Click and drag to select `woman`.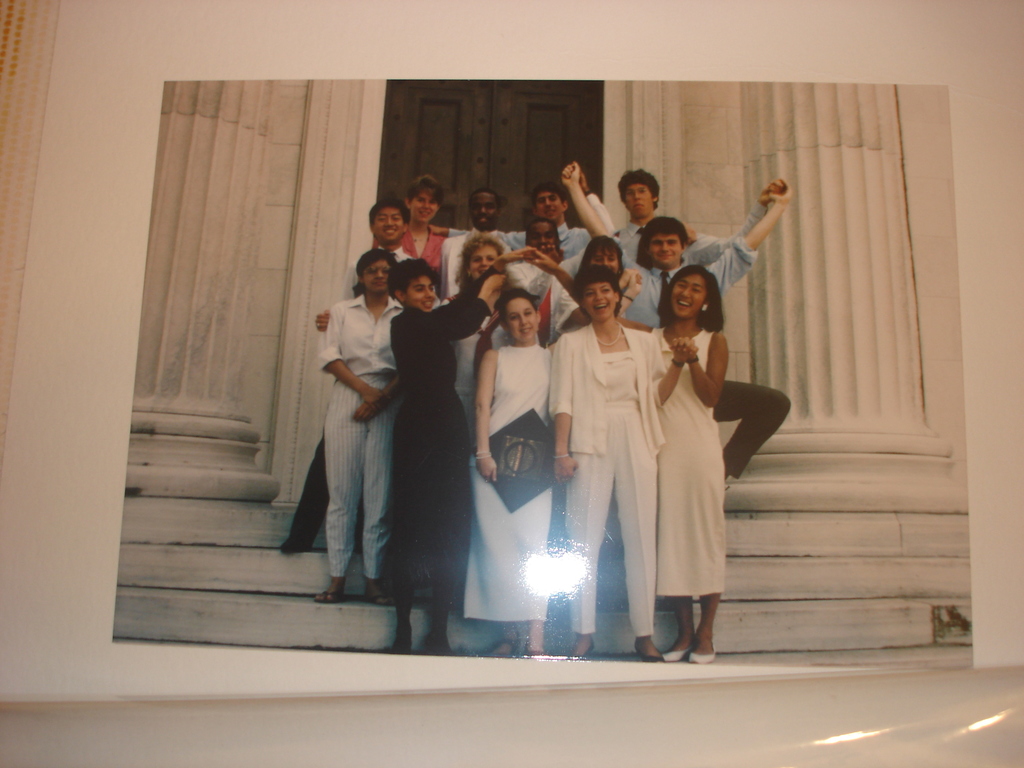
Selection: (449,236,518,443).
